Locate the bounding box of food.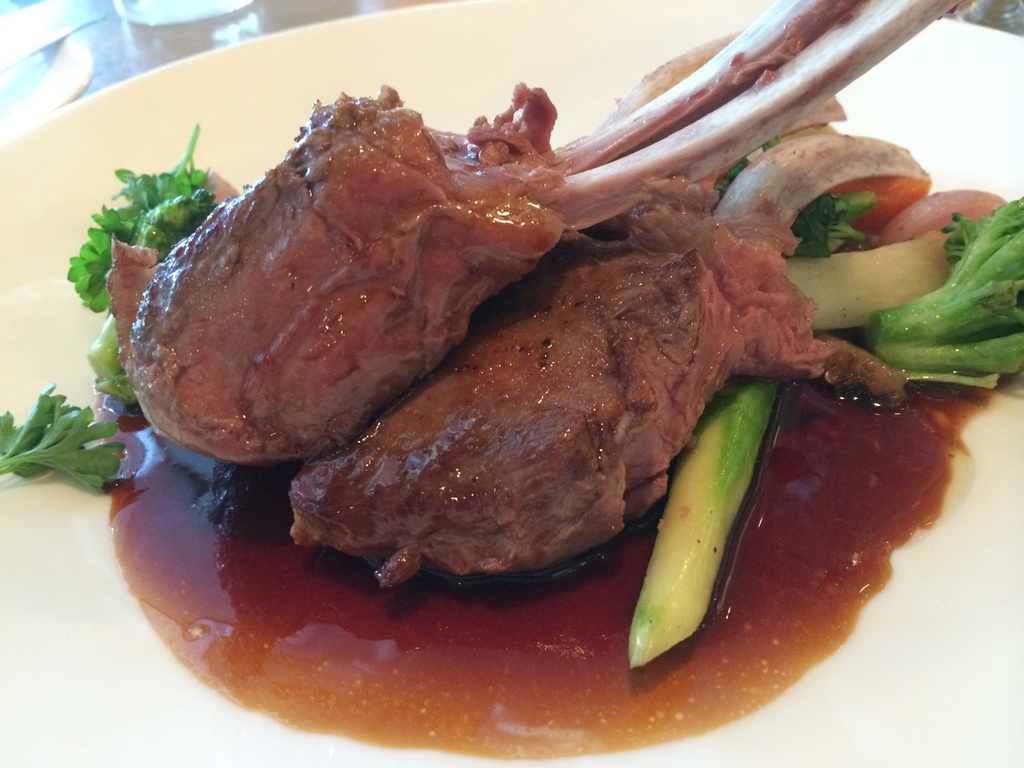
Bounding box: 63:201:113:381.
